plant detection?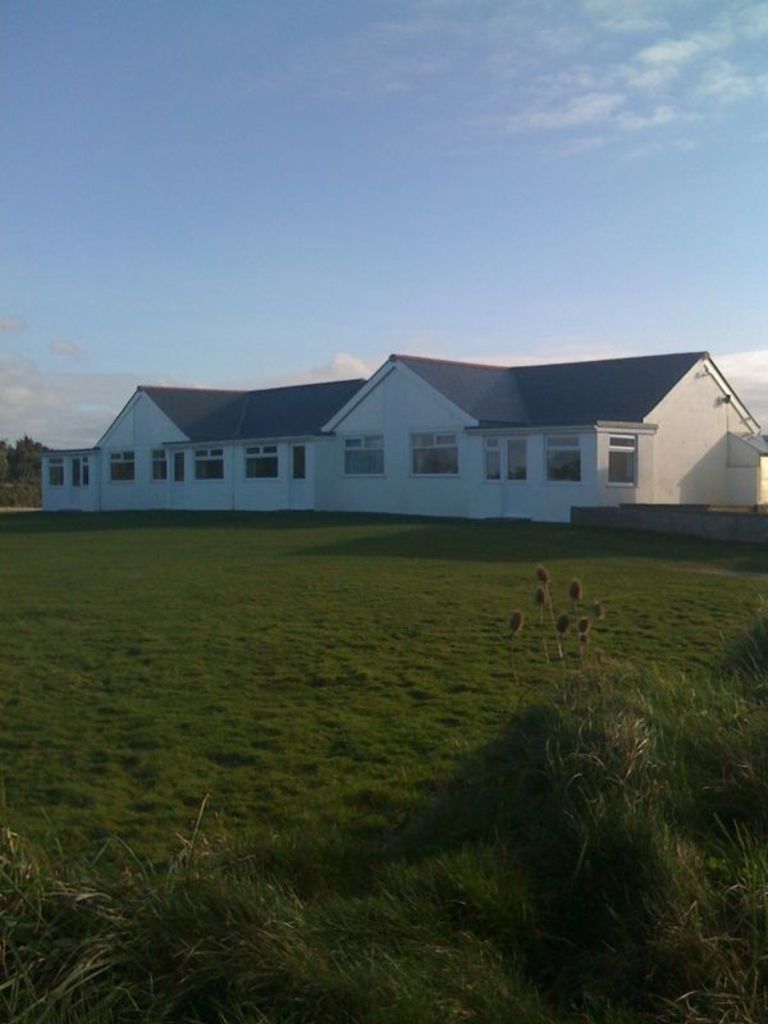
(488, 716, 736, 1020)
